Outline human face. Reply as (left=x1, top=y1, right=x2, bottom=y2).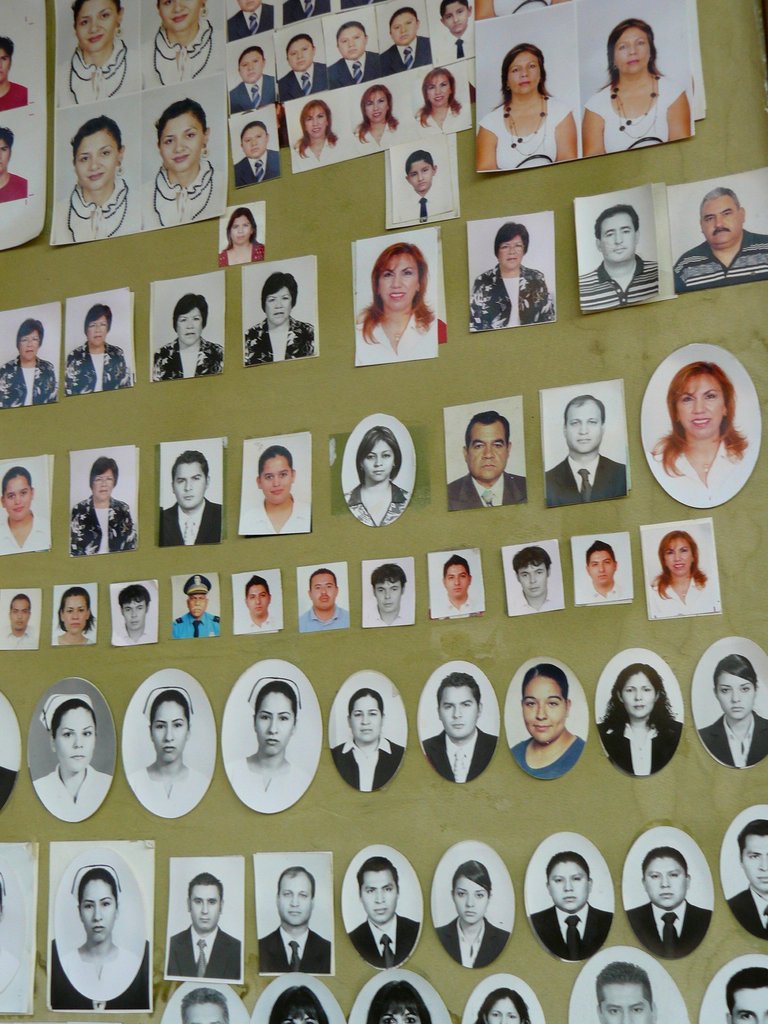
(left=288, top=40, right=314, bottom=69).
